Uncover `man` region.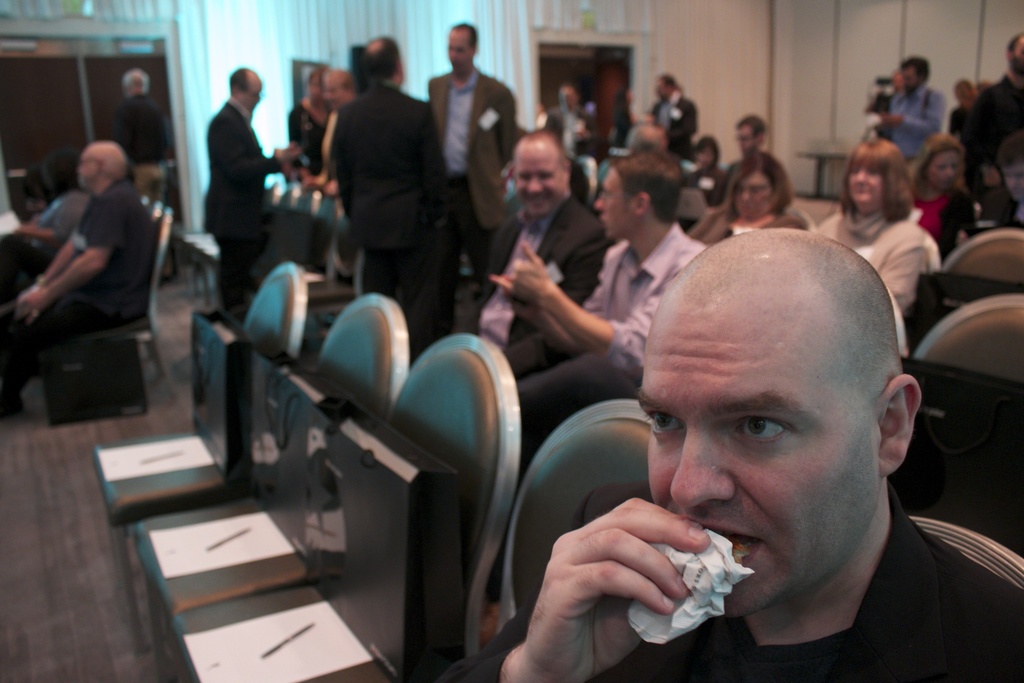
Uncovered: 544/86/588/136.
